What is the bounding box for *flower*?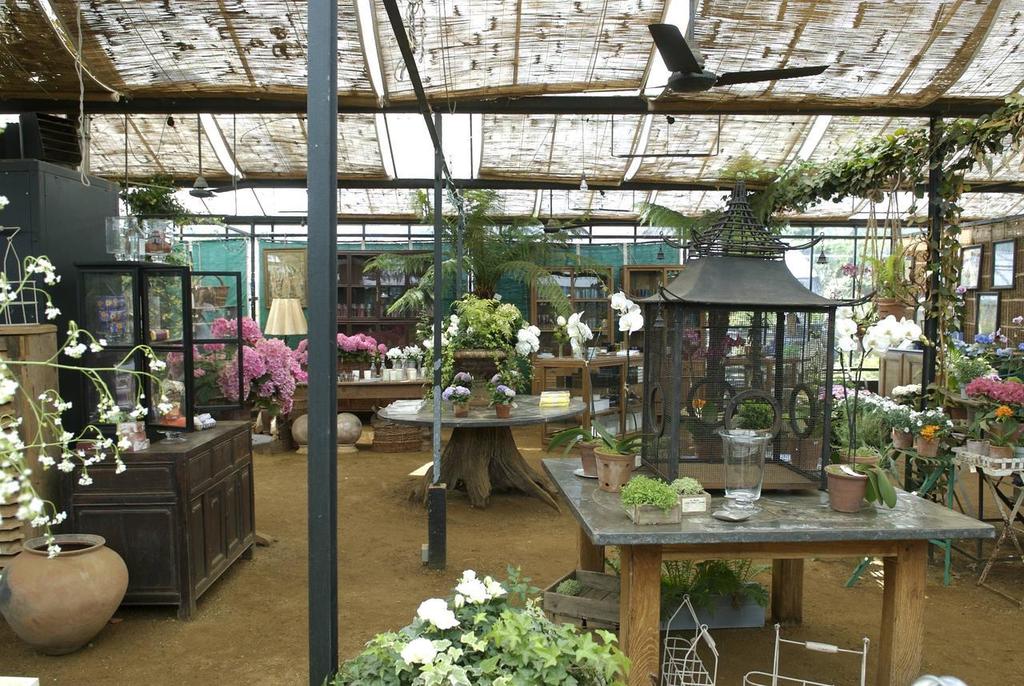
crop(0, 363, 18, 411).
